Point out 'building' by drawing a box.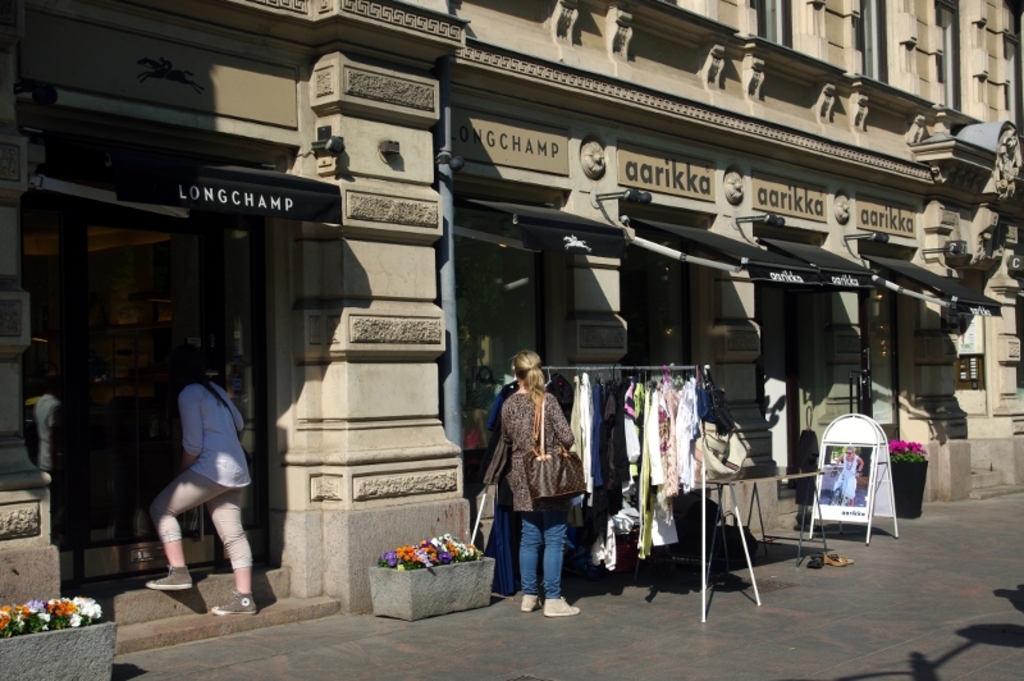
box(15, 0, 1000, 579).
